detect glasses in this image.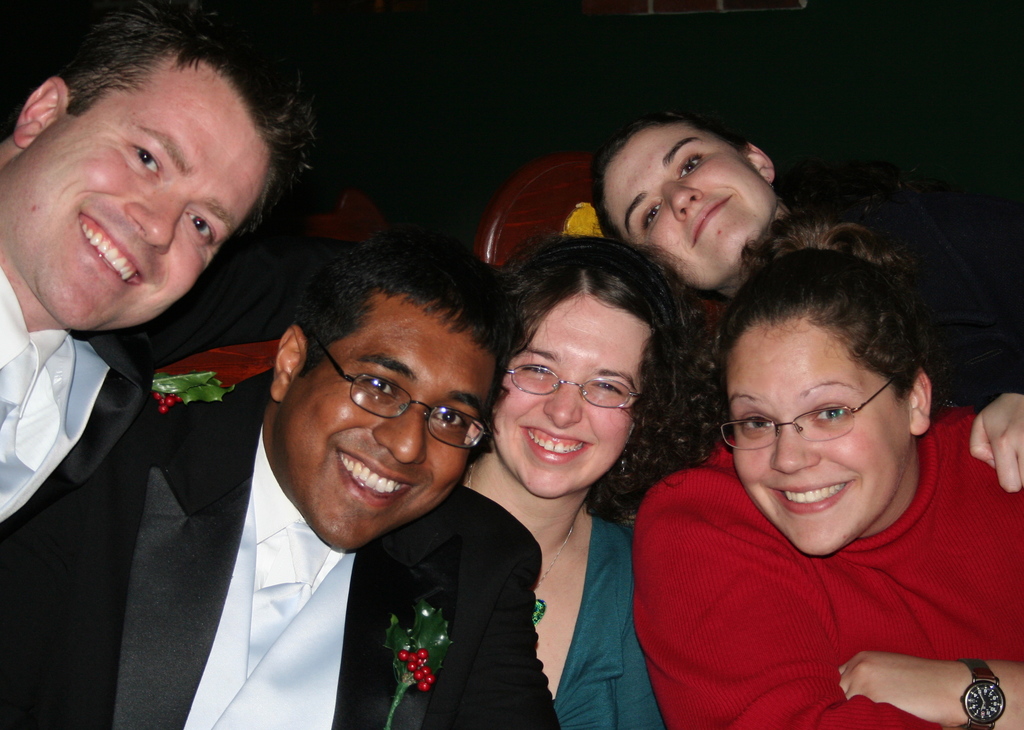
Detection: [315, 338, 493, 448].
